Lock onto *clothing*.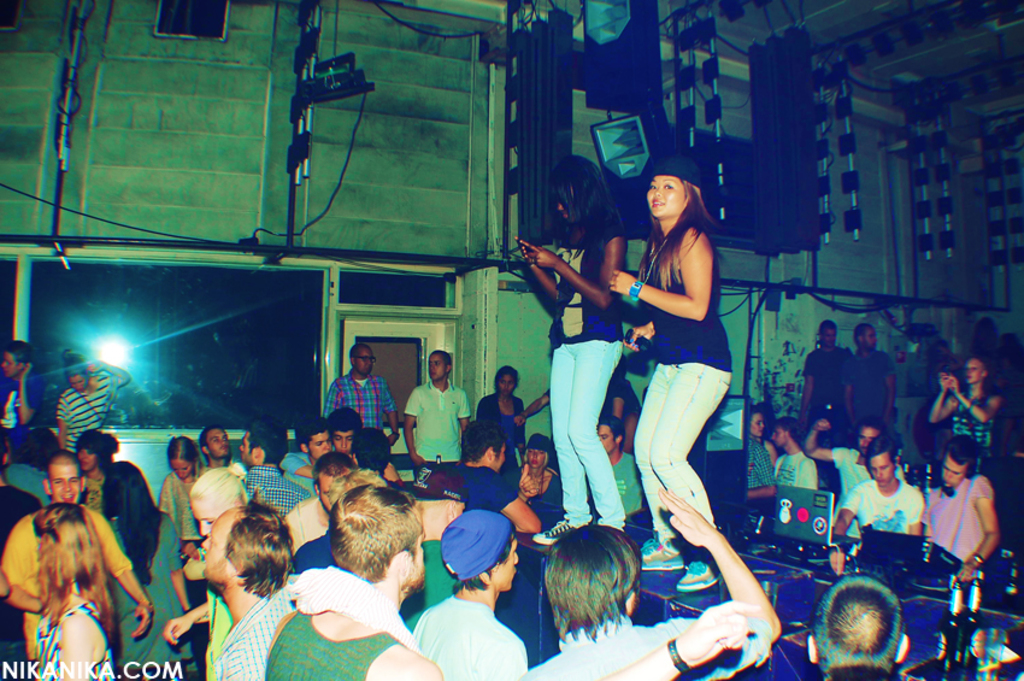
Locked: 54, 371, 124, 448.
